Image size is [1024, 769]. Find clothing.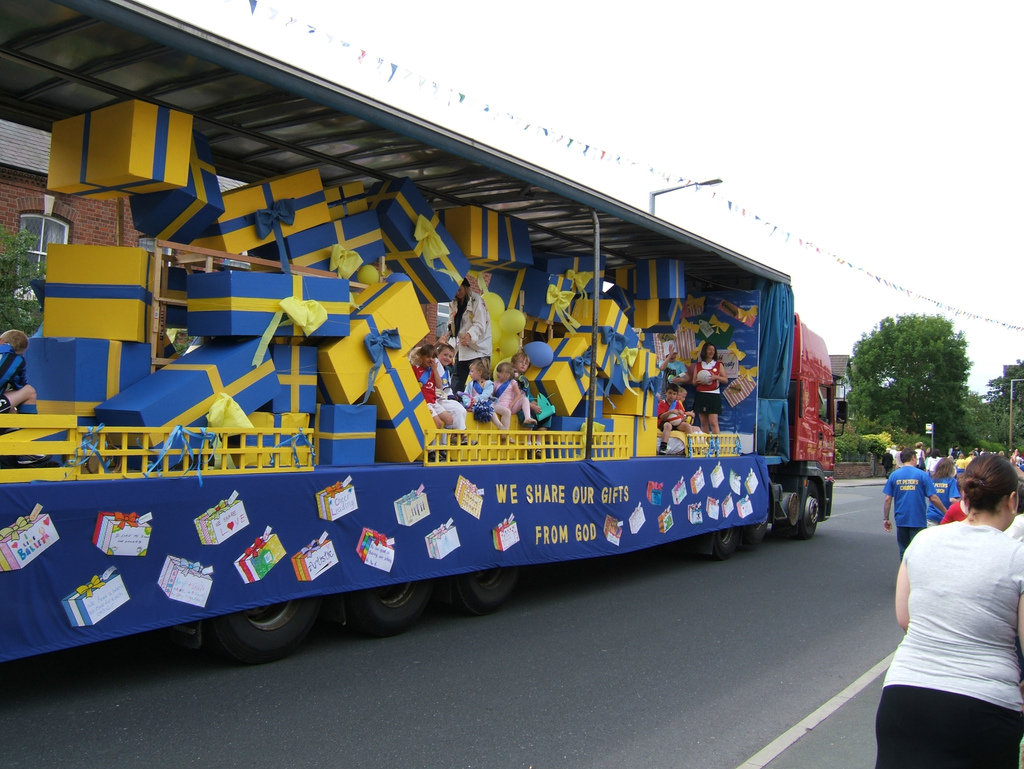
pyautogui.locateOnScreen(507, 363, 531, 395).
